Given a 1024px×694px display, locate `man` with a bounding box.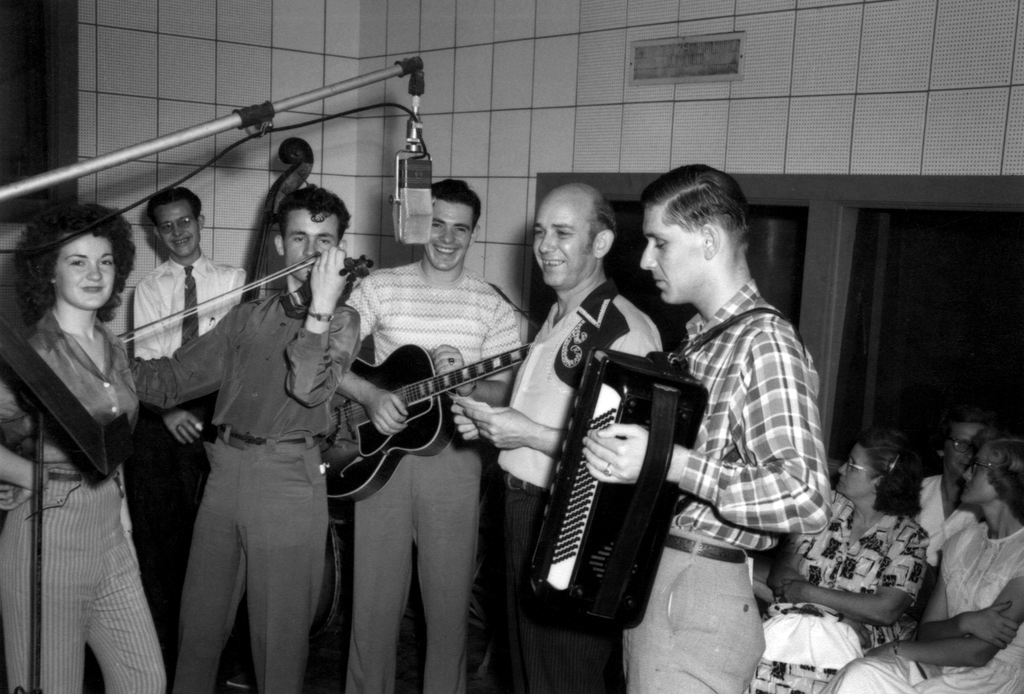
Located: bbox=[134, 188, 250, 657].
